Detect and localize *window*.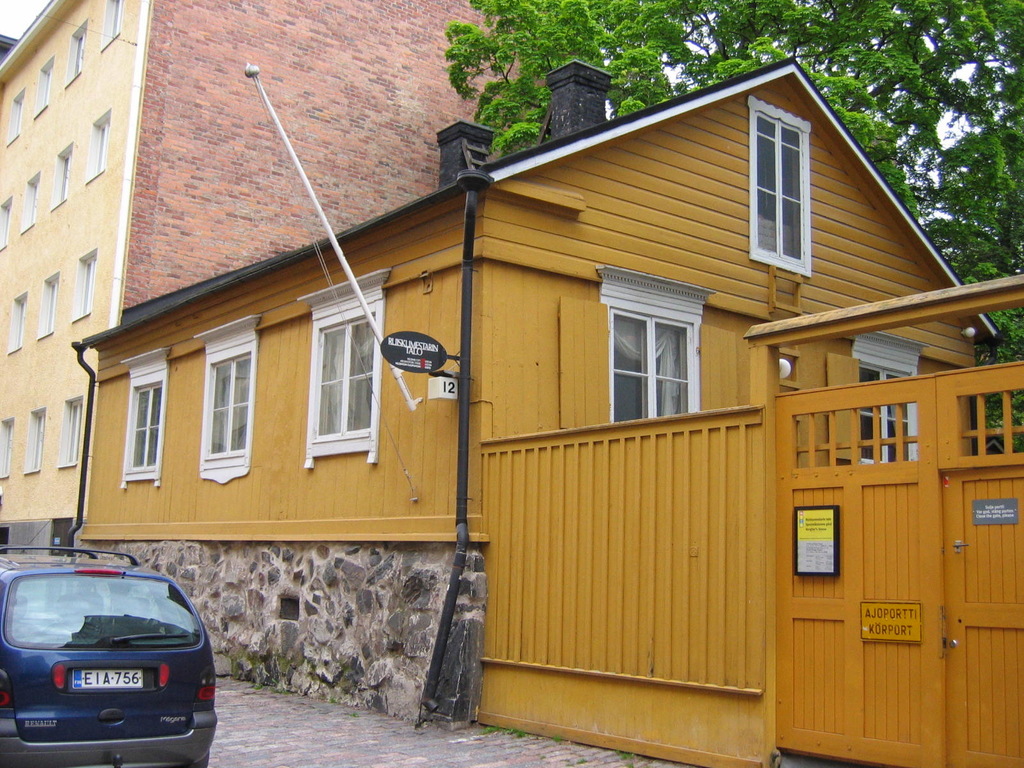
Localized at BBox(31, 54, 58, 119).
